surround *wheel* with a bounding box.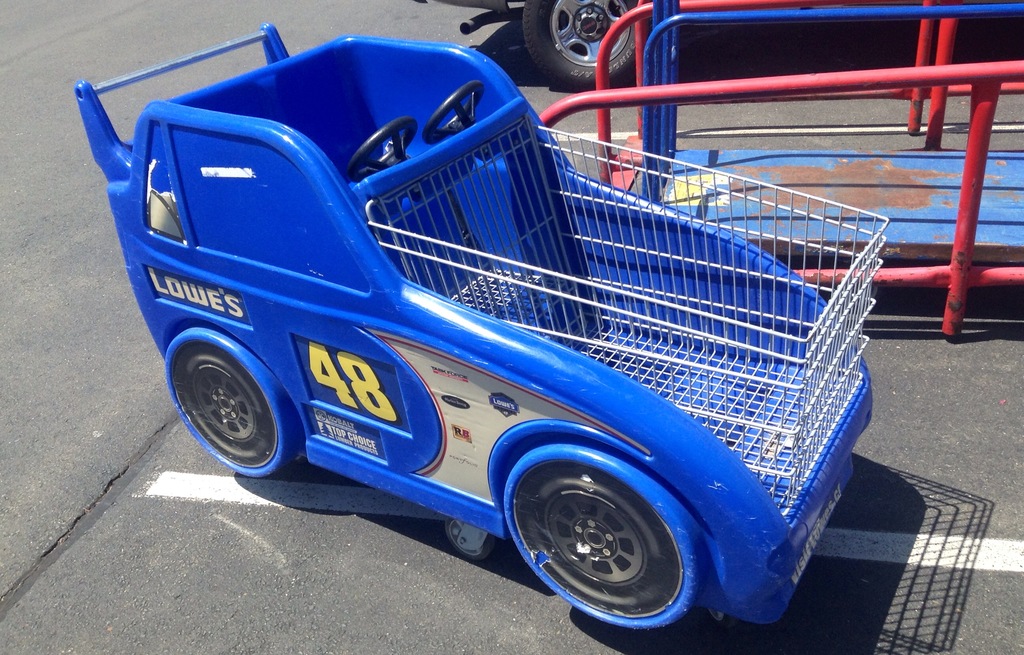
(421,77,486,148).
